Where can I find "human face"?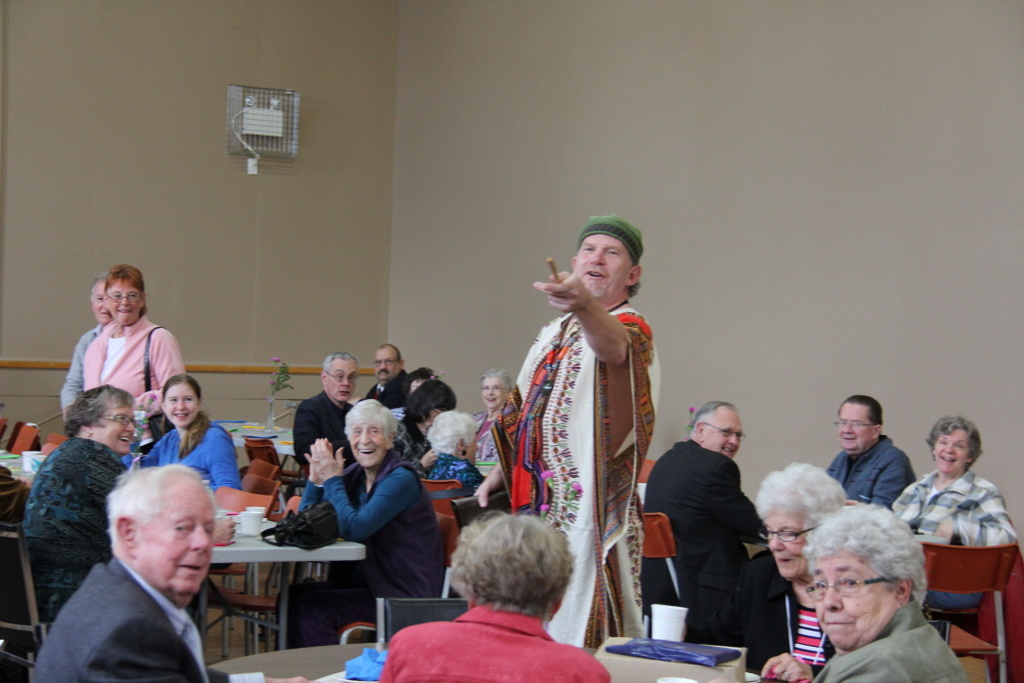
You can find it at bbox=[575, 239, 626, 299].
